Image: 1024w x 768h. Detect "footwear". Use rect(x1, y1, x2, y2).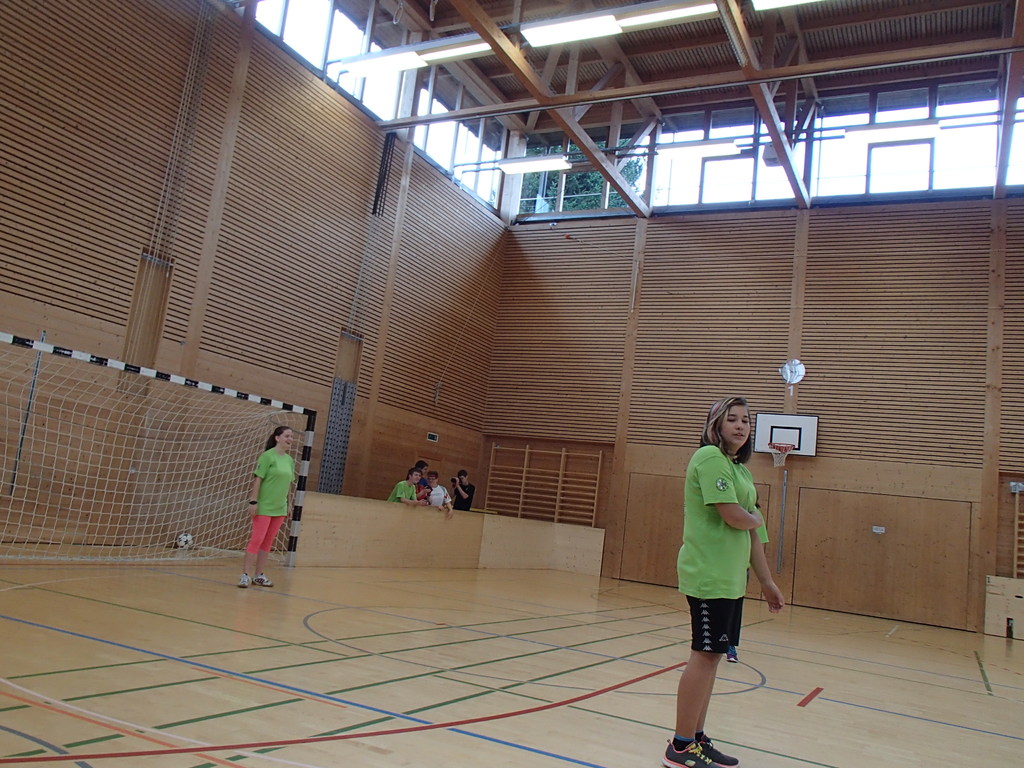
rect(235, 572, 250, 588).
